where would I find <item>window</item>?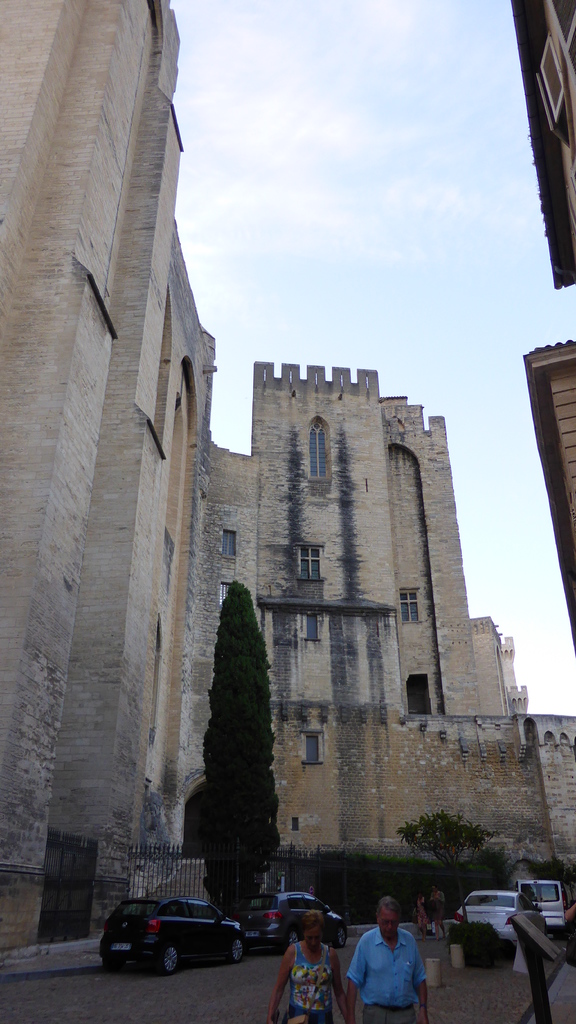
At <region>298, 545, 326, 574</region>.
